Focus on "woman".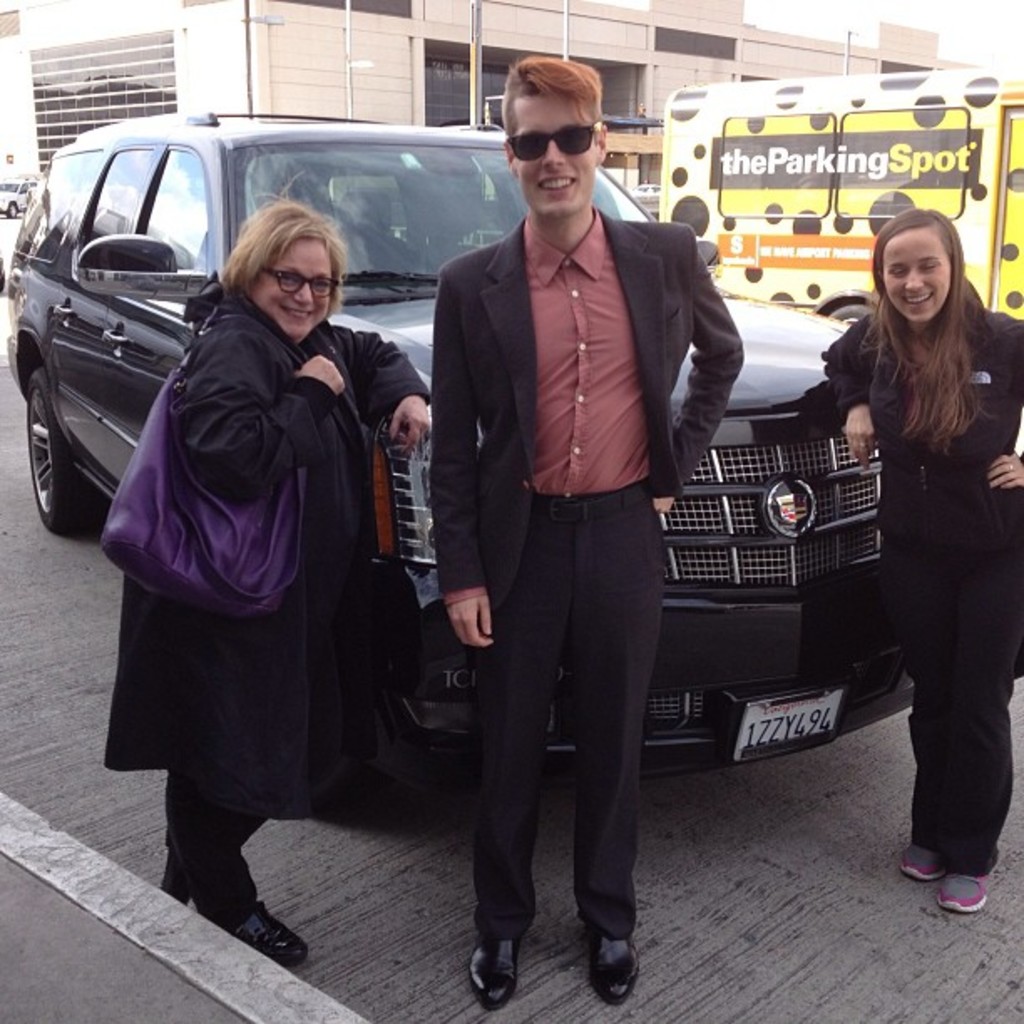
Focused at select_region(833, 151, 1017, 909).
